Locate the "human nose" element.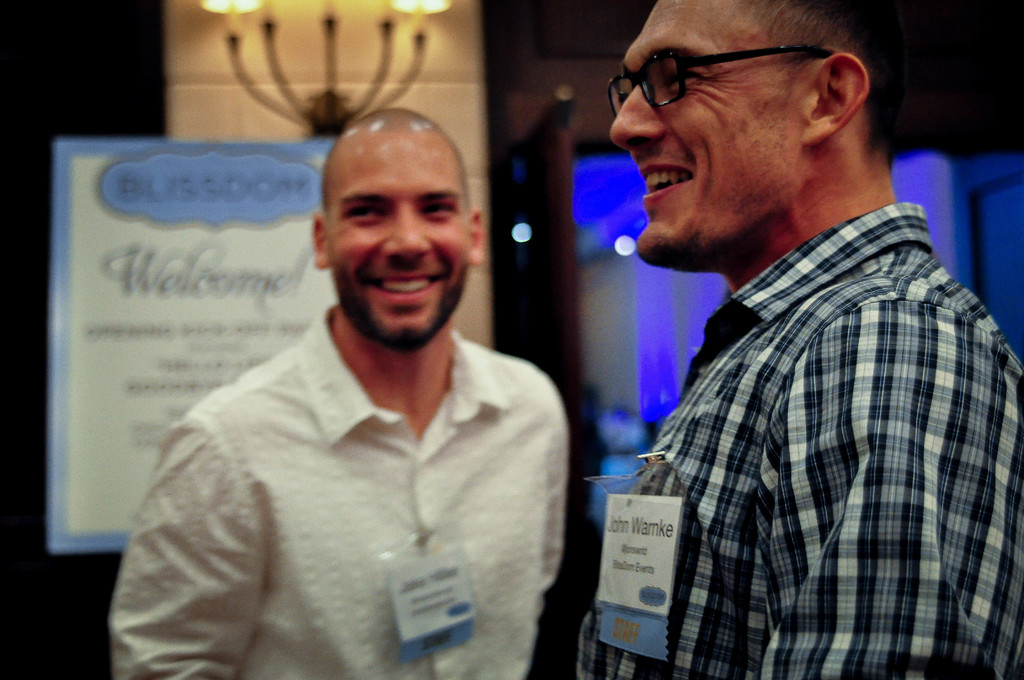
Element bbox: 612 85 669 154.
